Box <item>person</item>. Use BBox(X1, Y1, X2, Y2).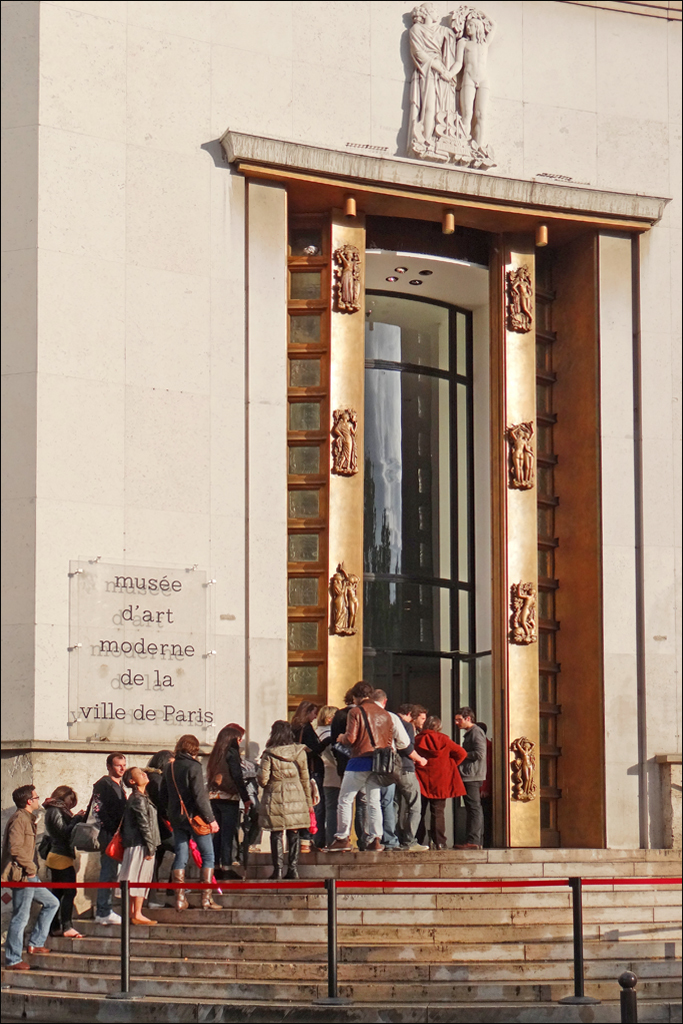
BBox(419, 720, 481, 841).
